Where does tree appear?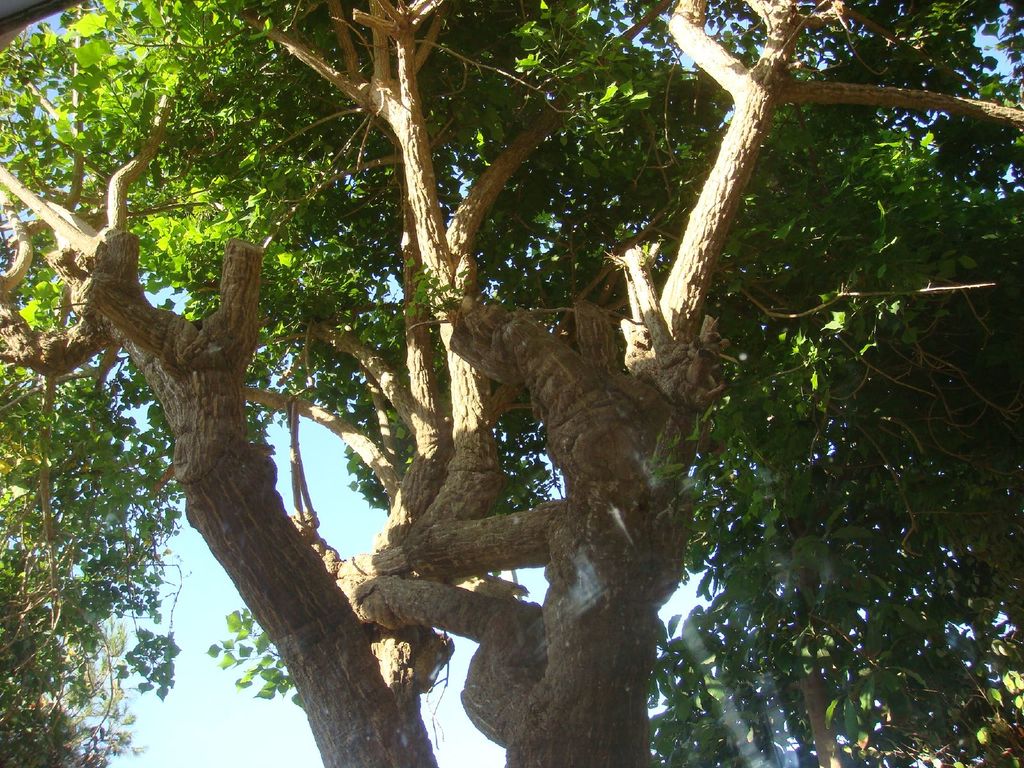
Appears at rect(42, 15, 1005, 705).
